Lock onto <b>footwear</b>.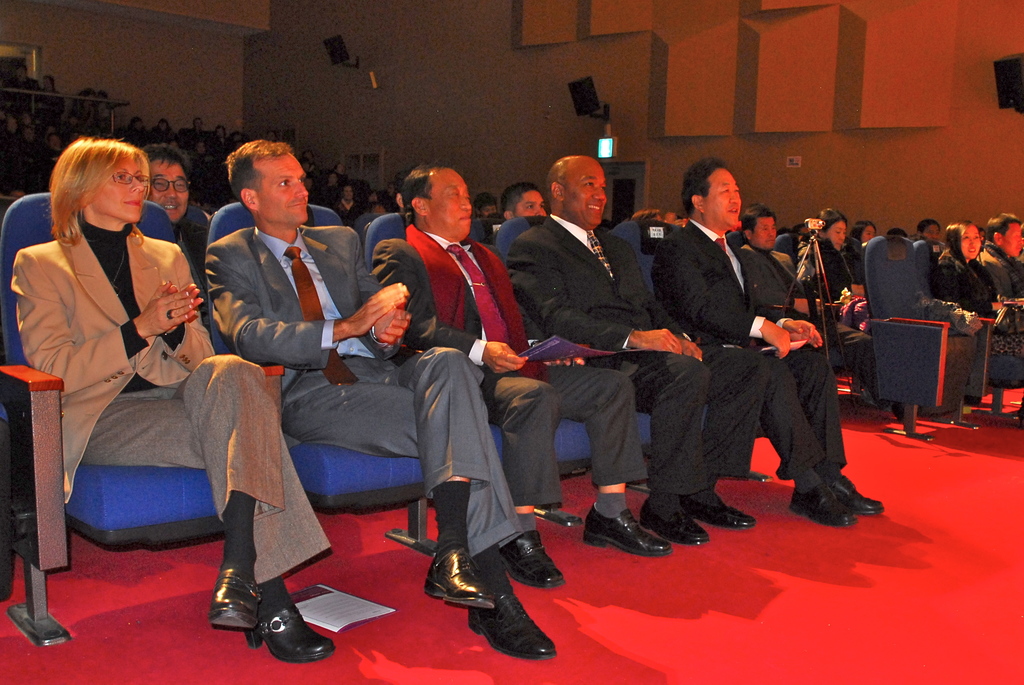
Locked: <region>787, 481, 852, 523</region>.
